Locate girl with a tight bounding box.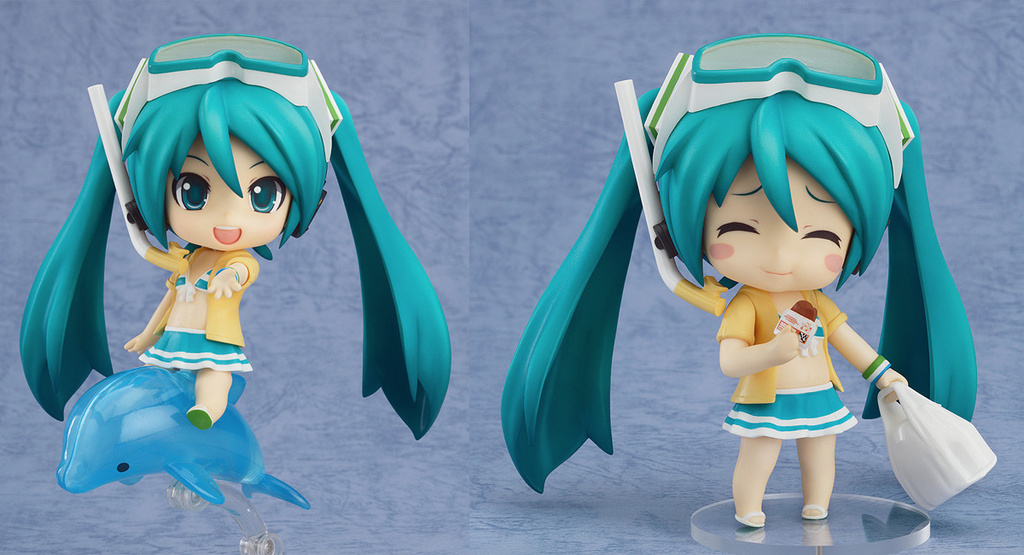
[x1=497, y1=32, x2=980, y2=528].
